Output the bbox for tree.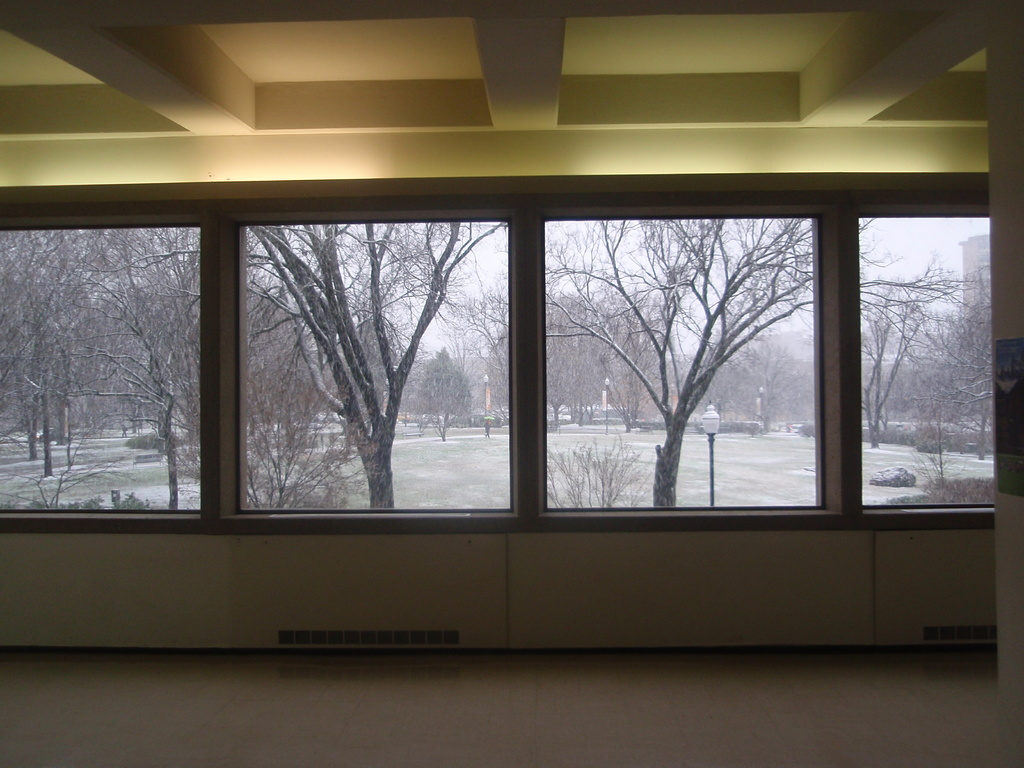
left=451, top=291, right=510, bottom=427.
